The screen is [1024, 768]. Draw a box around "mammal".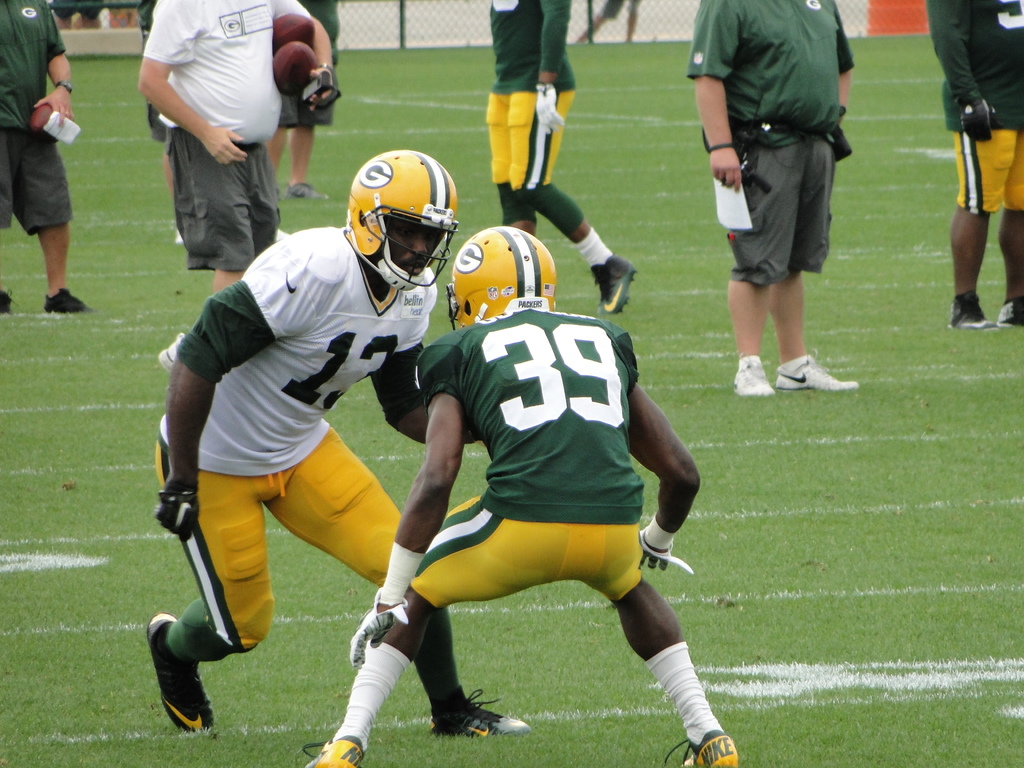
left=676, top=0, right=866, bottom=399.
